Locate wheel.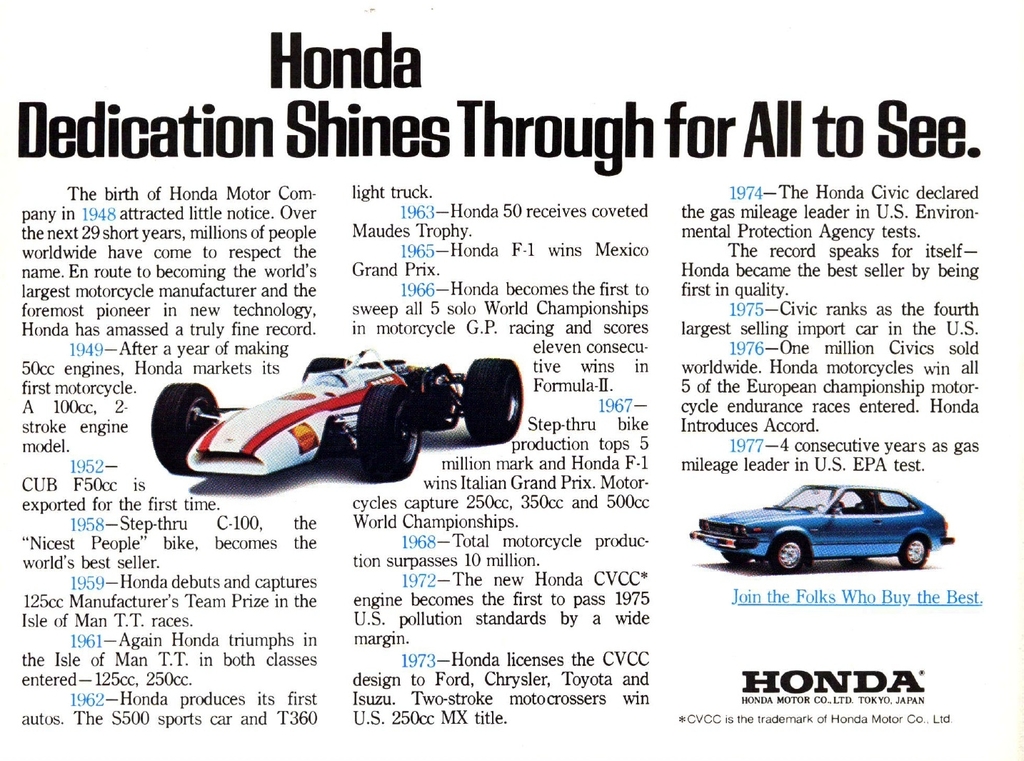
Bounding box: rect(723, 554, 754, 564).
